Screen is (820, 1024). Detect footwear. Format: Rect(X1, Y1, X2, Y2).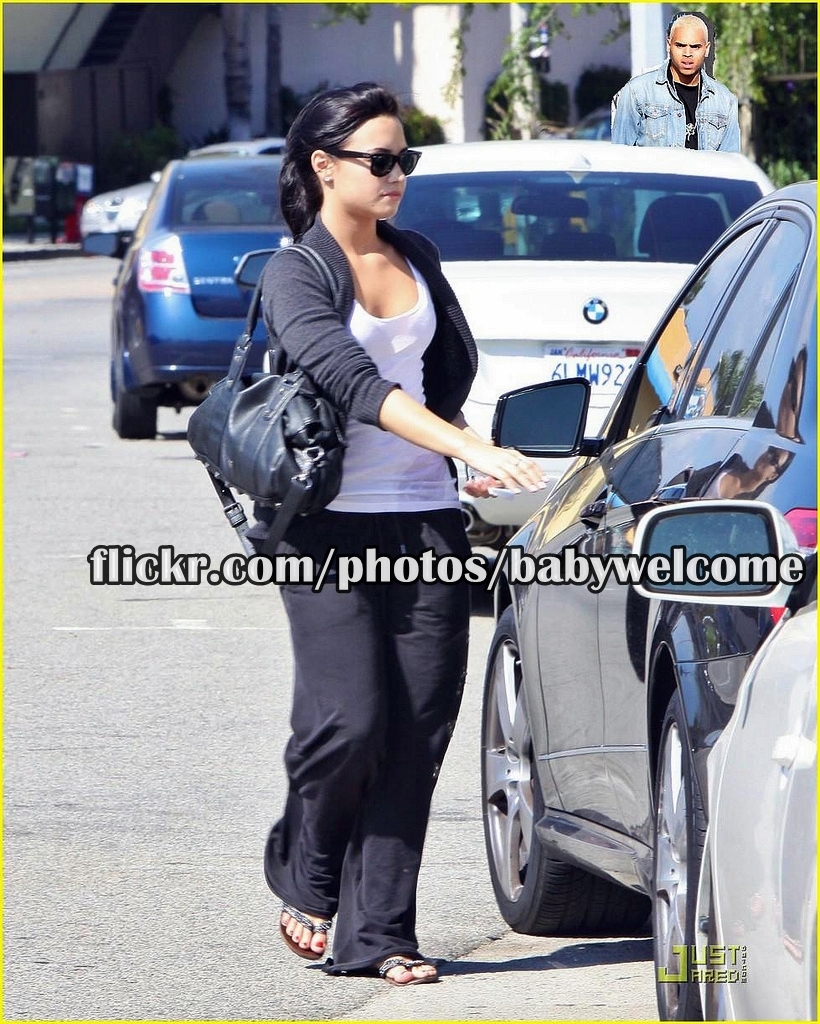
Rect(277, 903, 331, 958).
